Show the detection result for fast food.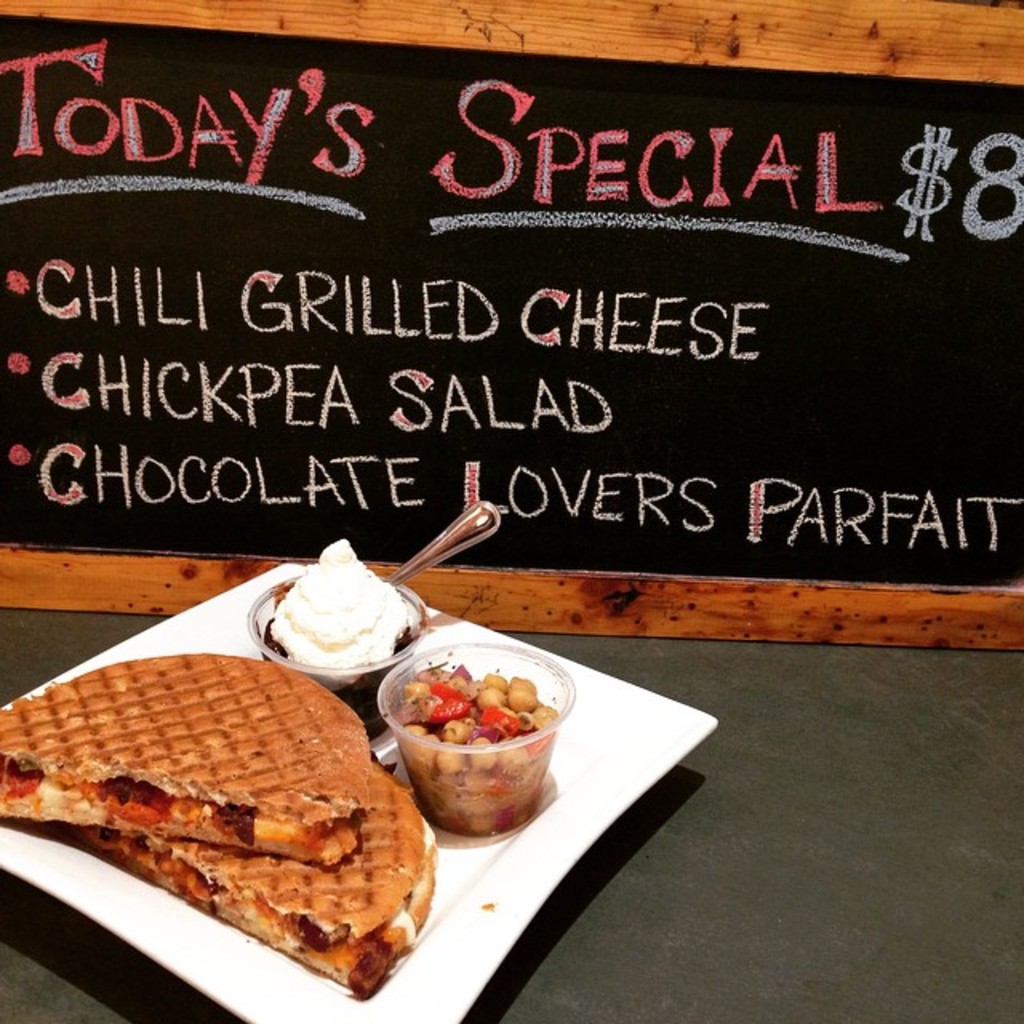
370:659:539:838.
